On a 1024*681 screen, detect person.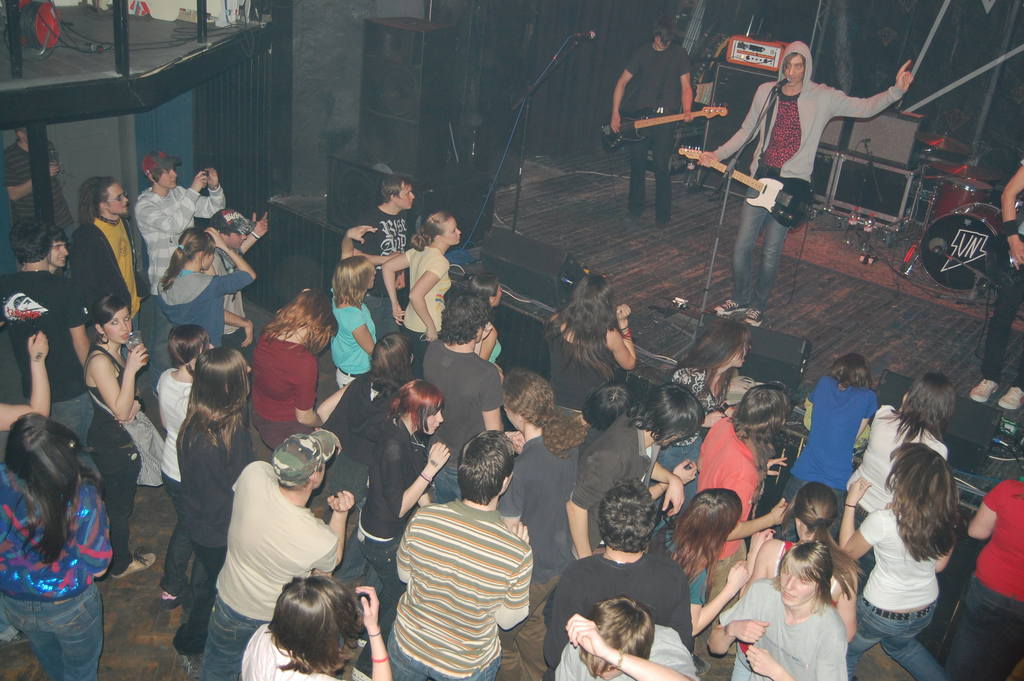
bbox=[685, 53, 923, 325].
